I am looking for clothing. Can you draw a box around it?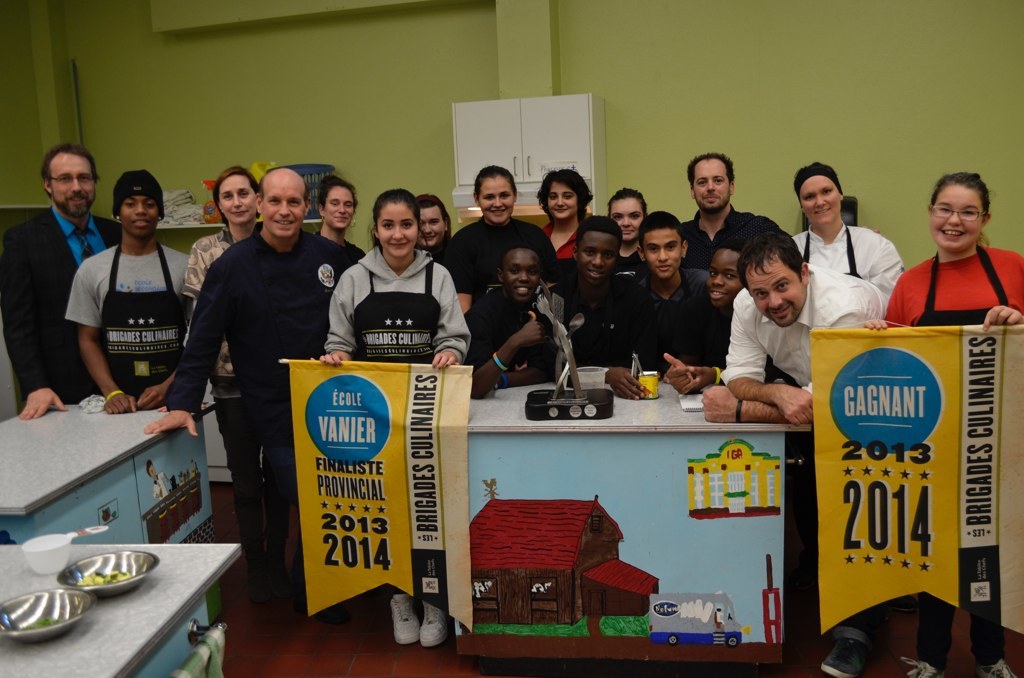
Sure, the bounding box is select_region(163, 158, 330, 588).
